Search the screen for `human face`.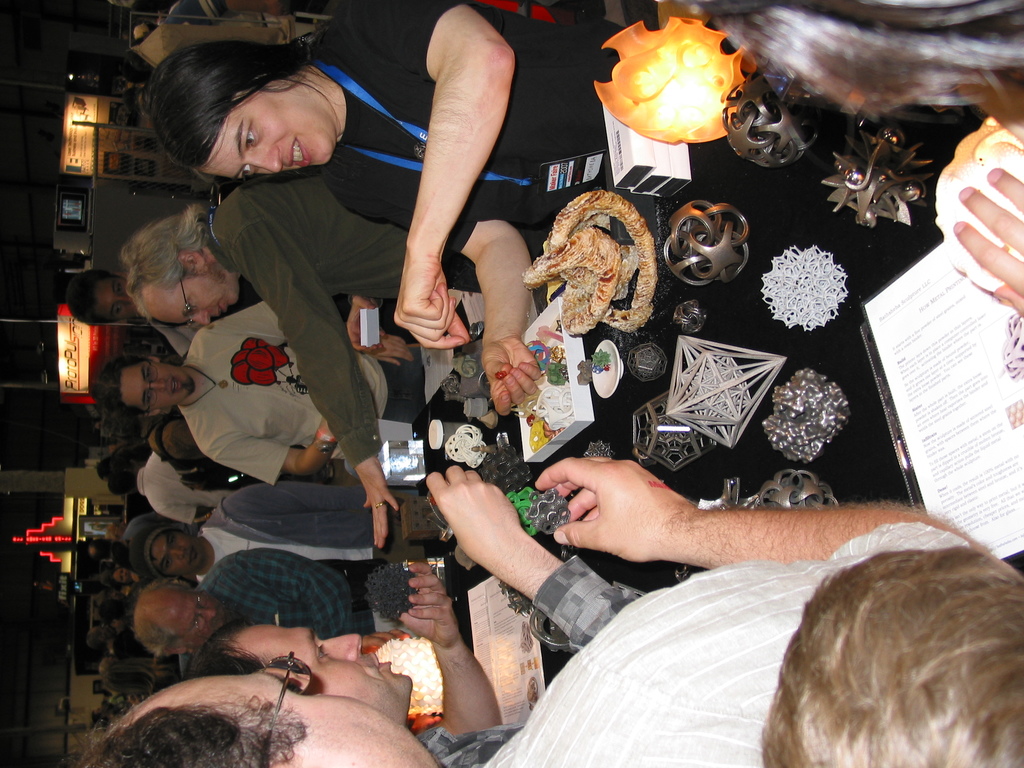
Found at x1=152, y1=529, x2=205, y2=575.
